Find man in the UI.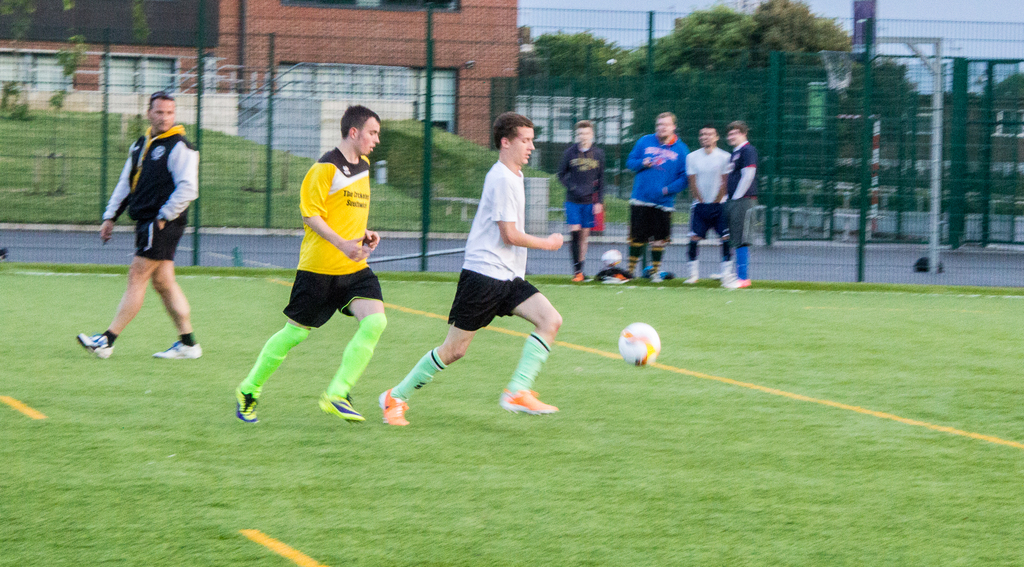
UI element at box(682, 120, 735, 287).
